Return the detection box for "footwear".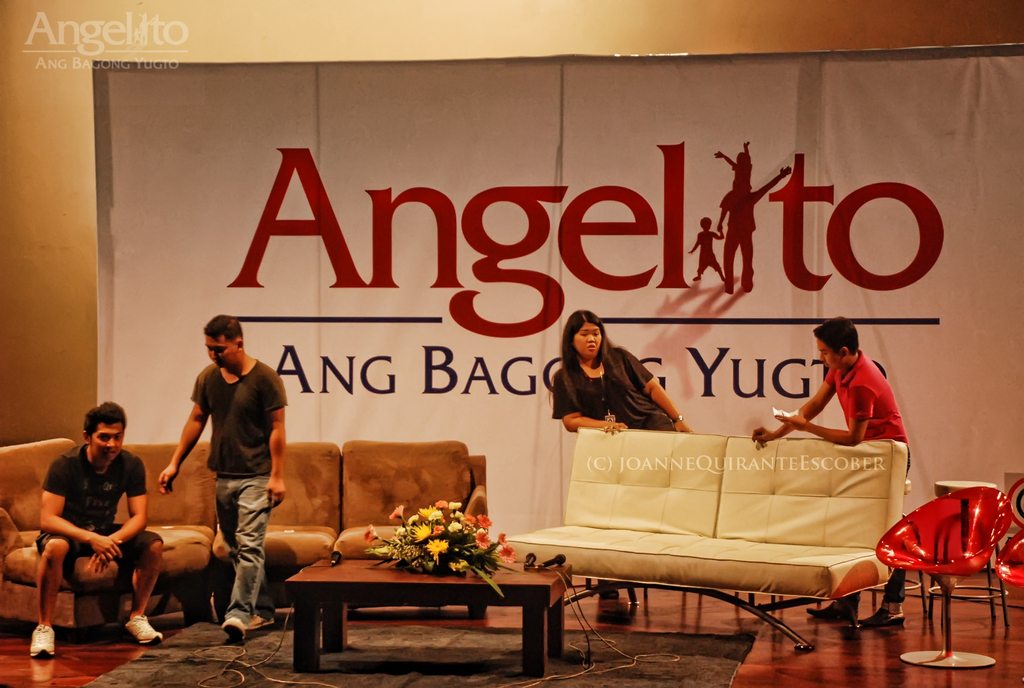
bbox(806, 602, 858, 627).
